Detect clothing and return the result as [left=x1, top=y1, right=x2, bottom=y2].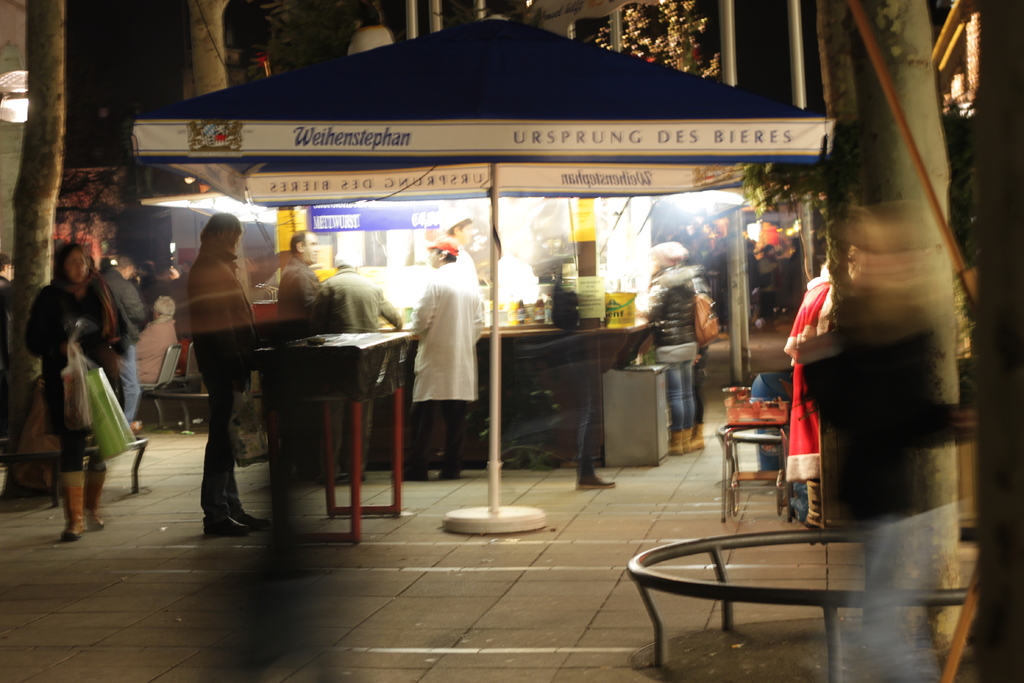
[left=413, top=265, right=481, bottom=457].
